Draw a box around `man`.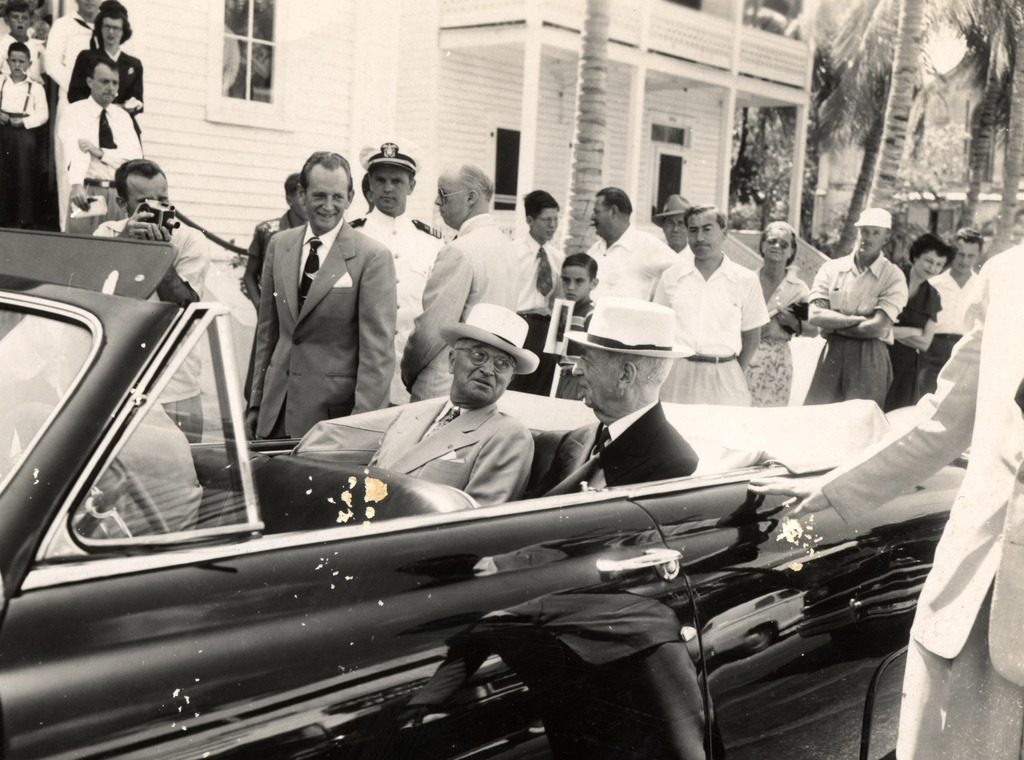
region(56, 59, 140, 232).
